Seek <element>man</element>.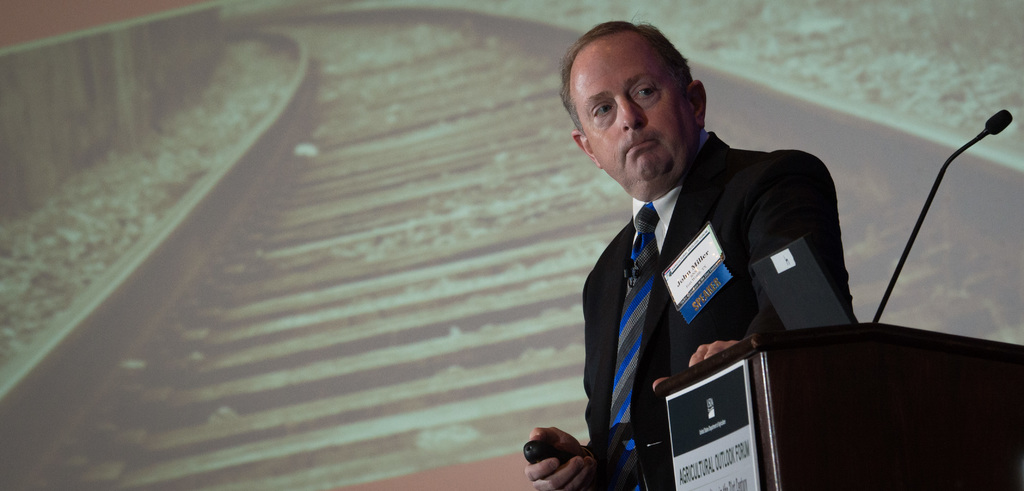
bbox(559, 38, 866, 462).
